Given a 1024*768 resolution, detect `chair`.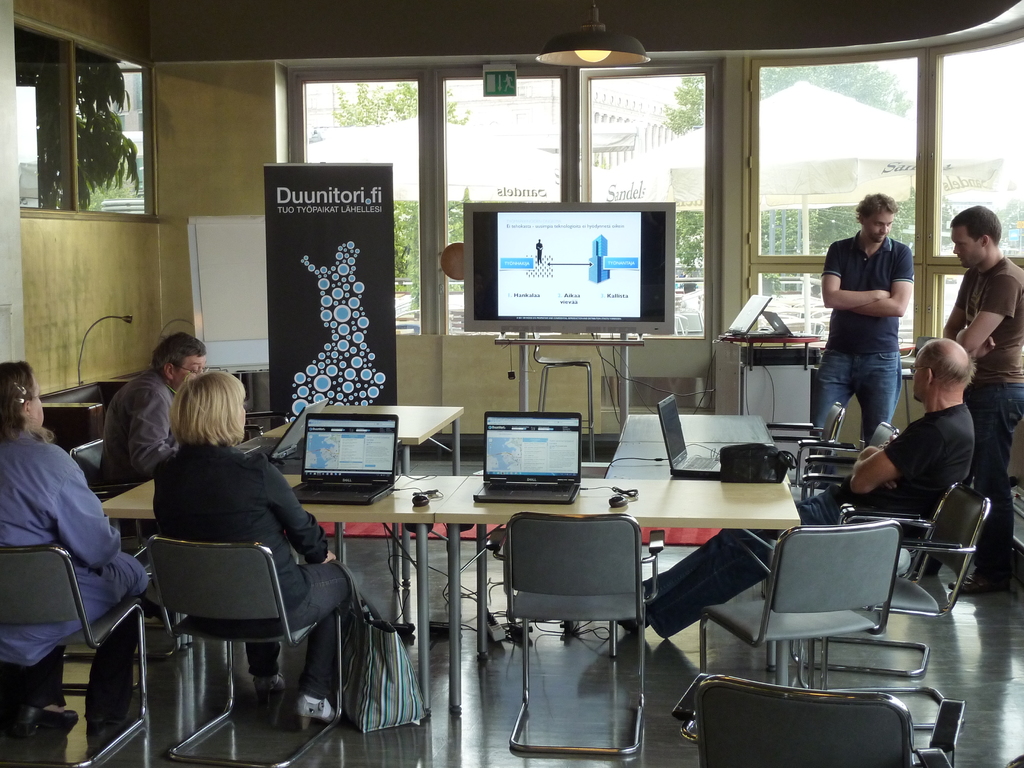
<box>787,486,957,680</box>.
